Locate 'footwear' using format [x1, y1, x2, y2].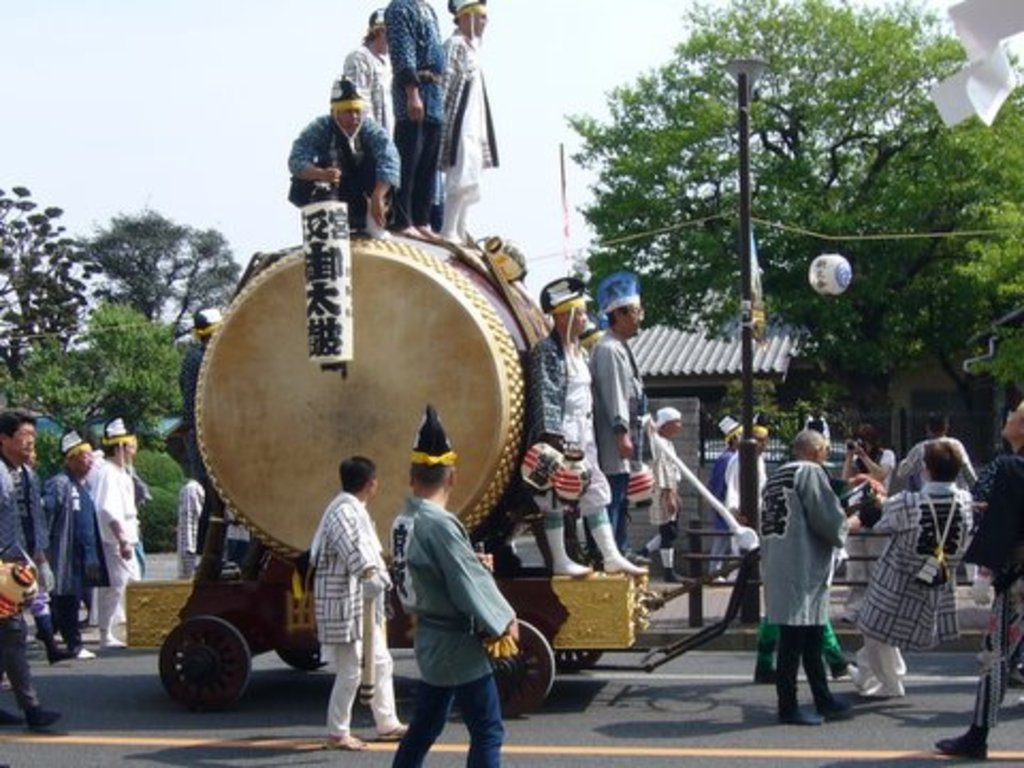
[766, 640, 843, 730].
